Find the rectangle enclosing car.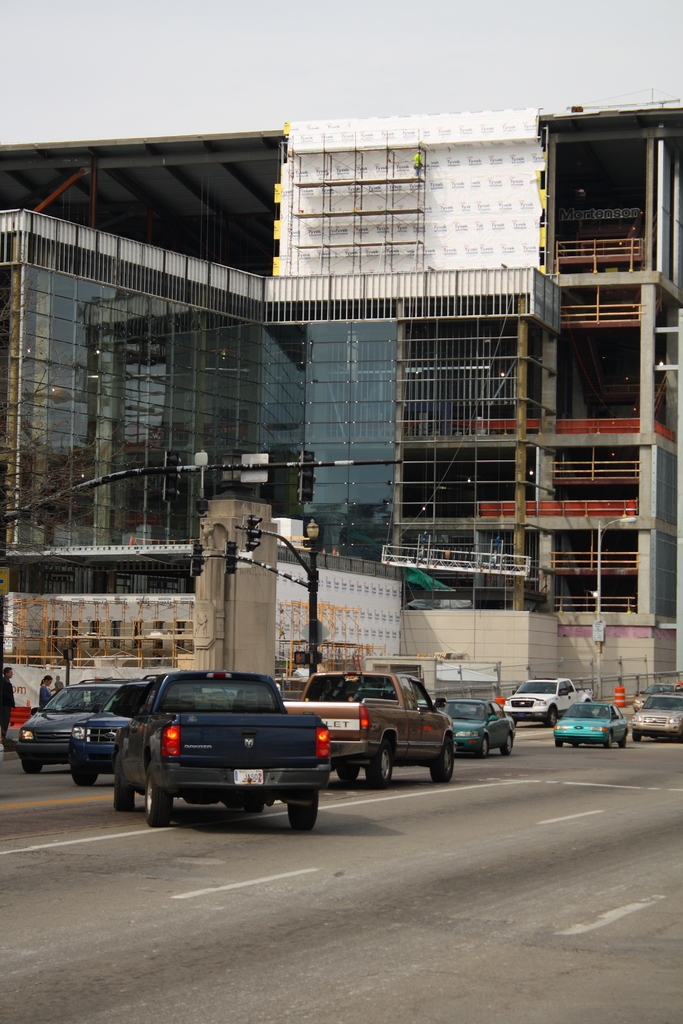
locate(8, 680, 120, 774).
